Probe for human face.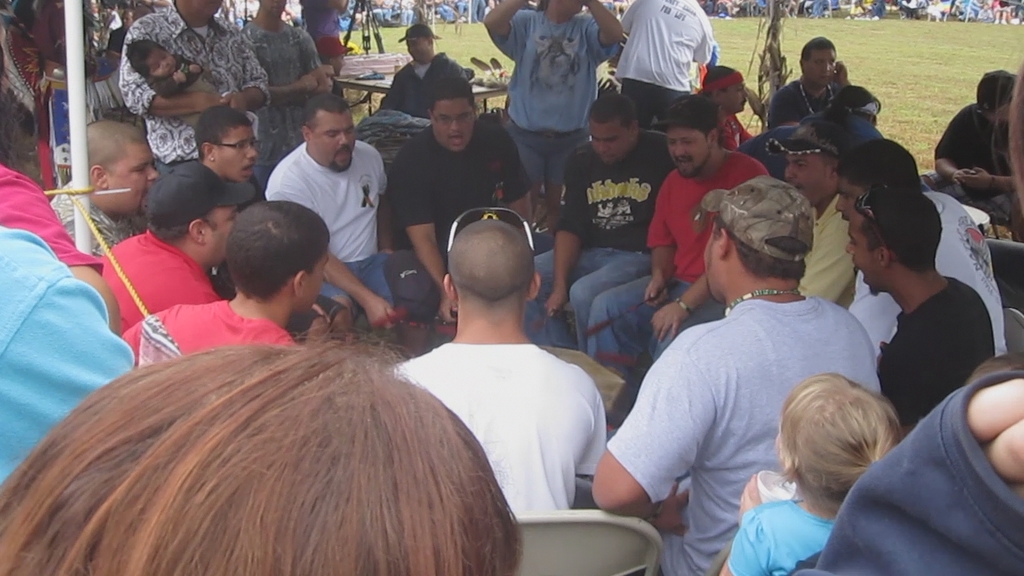
Probe result: 836,175,868,220.
